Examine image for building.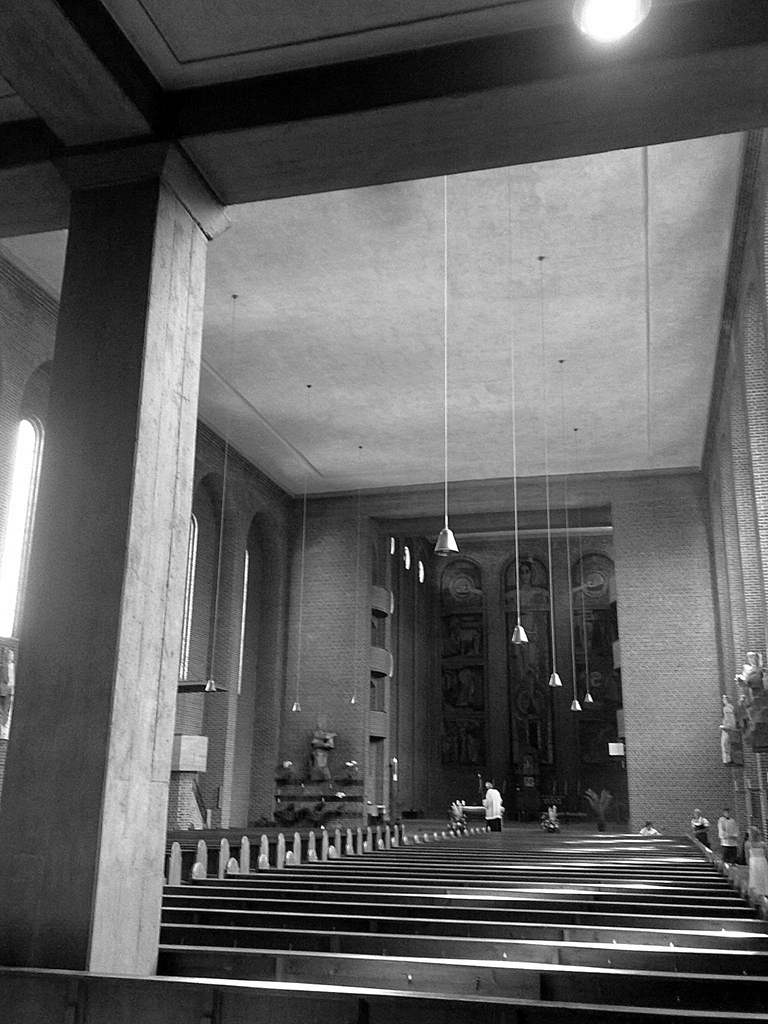
Examination result: {"left": 0, "top": 0, "right": 767, "bottom": 1023}.
